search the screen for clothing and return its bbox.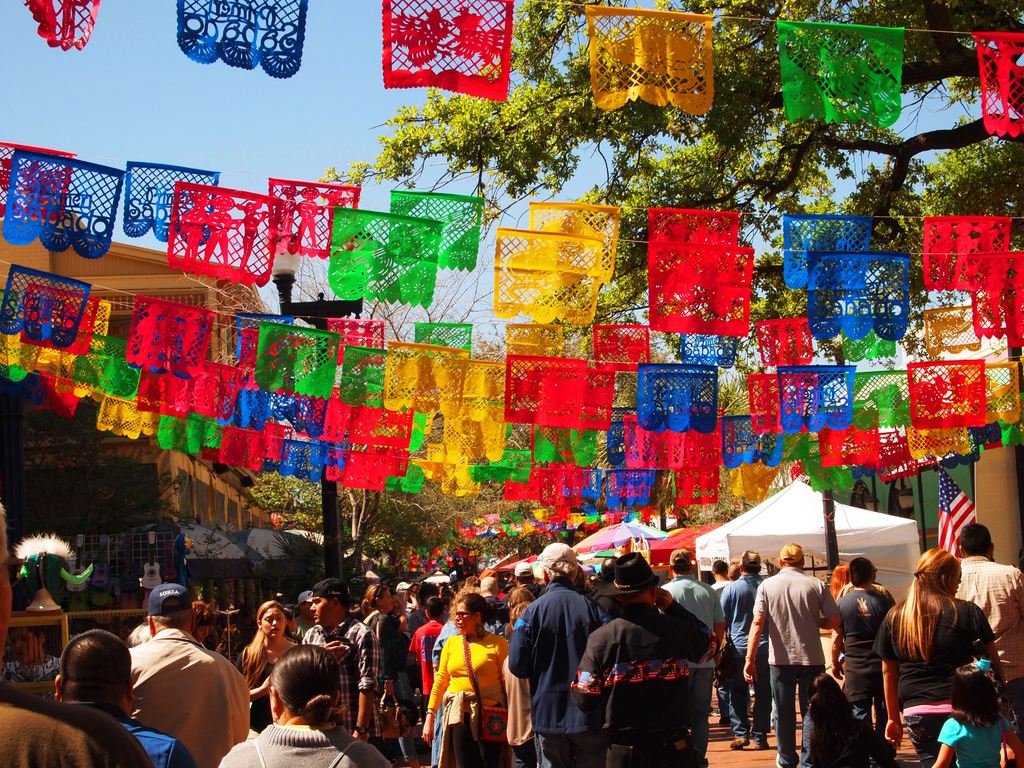
Found: l=949, t=552, r=1023, b=717.
